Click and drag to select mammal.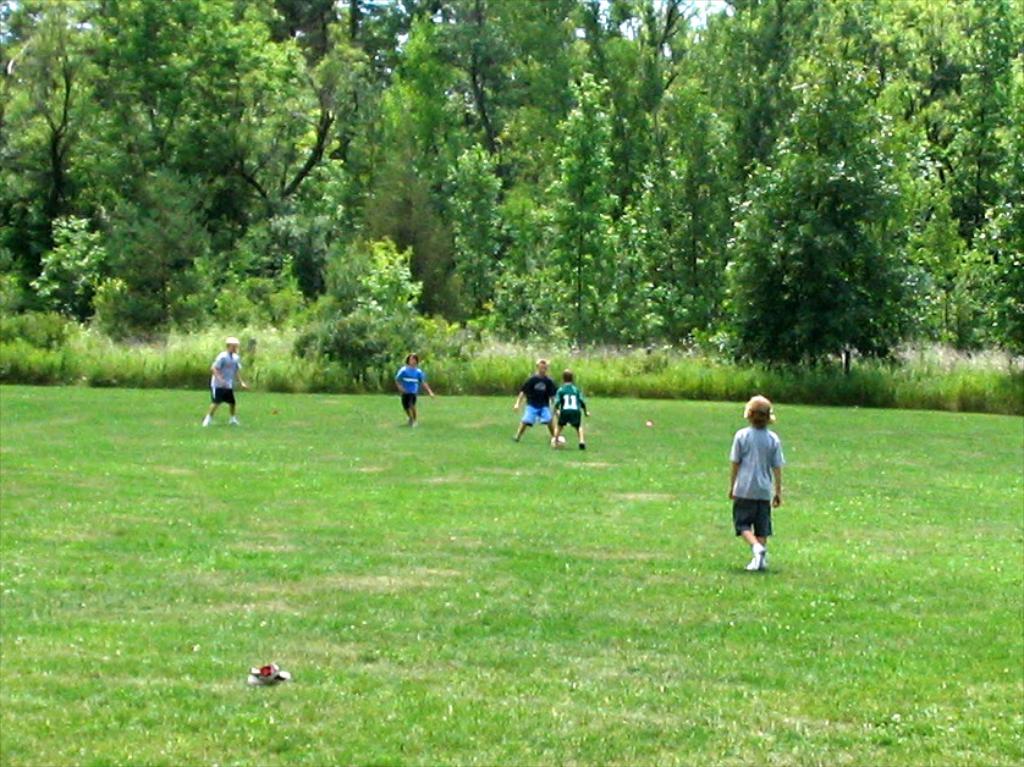
Selection: <box>202,337,251,425</box>.
